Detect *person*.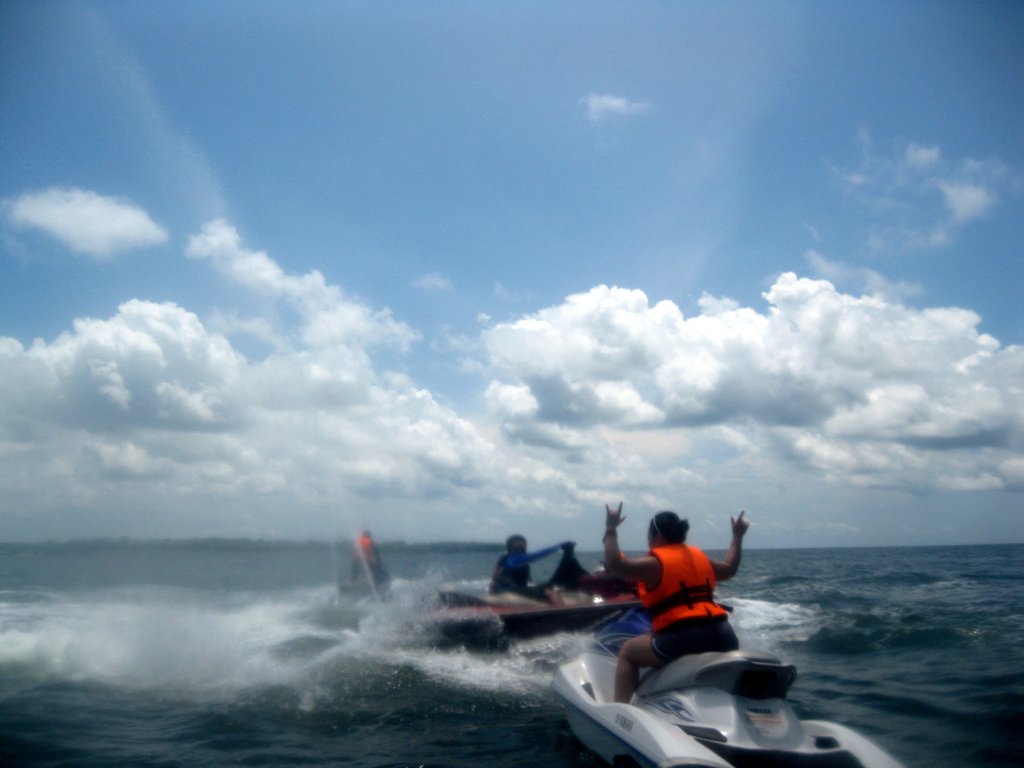
Detected at BBox(607, 497, 755, 700).
